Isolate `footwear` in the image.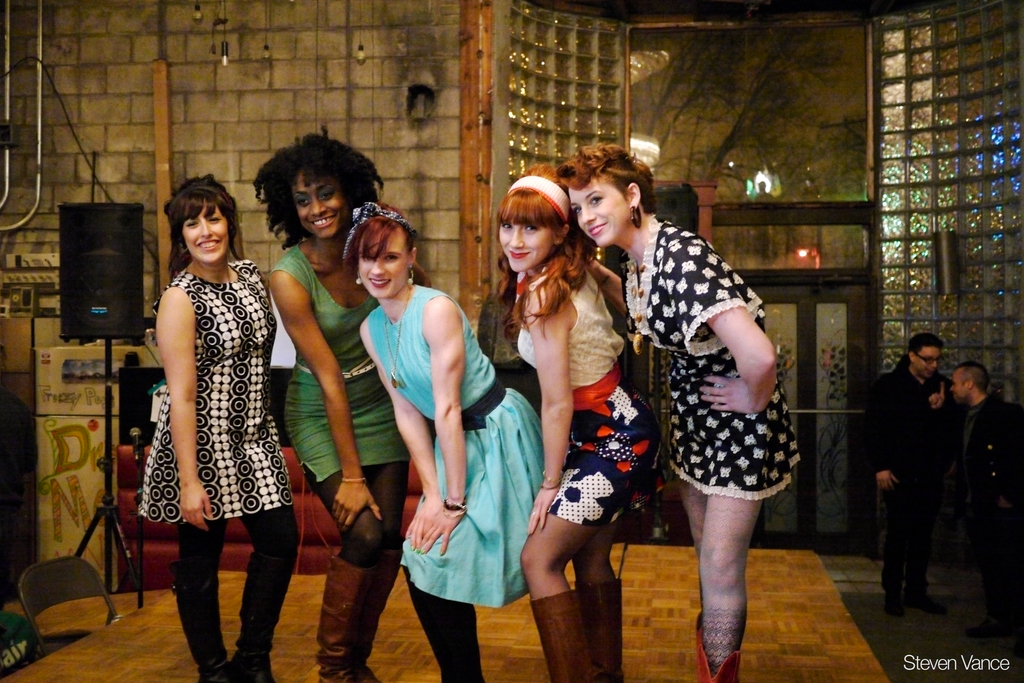
Isolated region: bbox=(697, 618, 746, 682).
